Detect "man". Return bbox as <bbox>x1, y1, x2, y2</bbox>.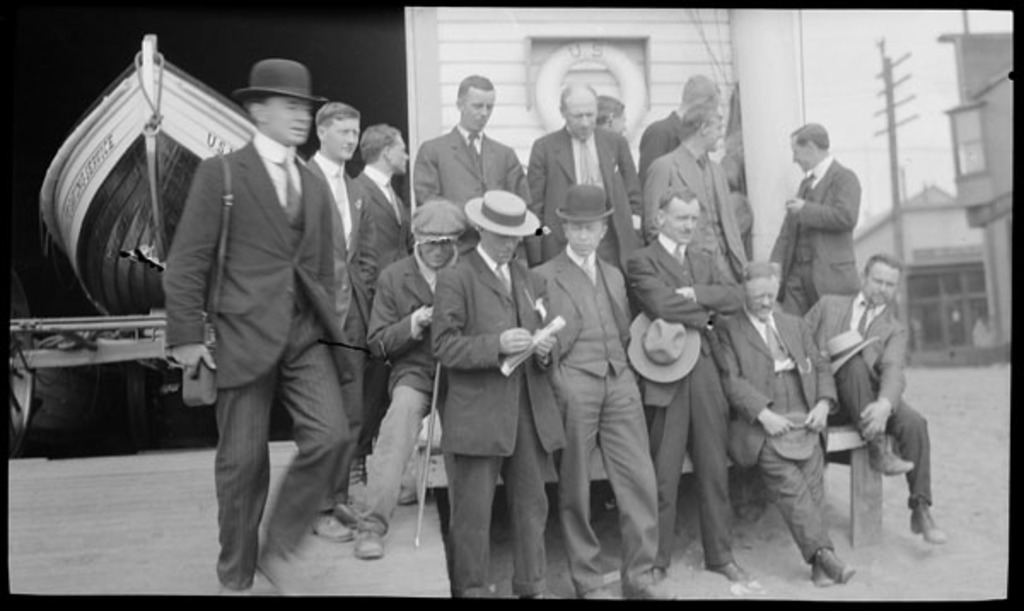
<bbox>410, 73, 543, 212</bbox>.
